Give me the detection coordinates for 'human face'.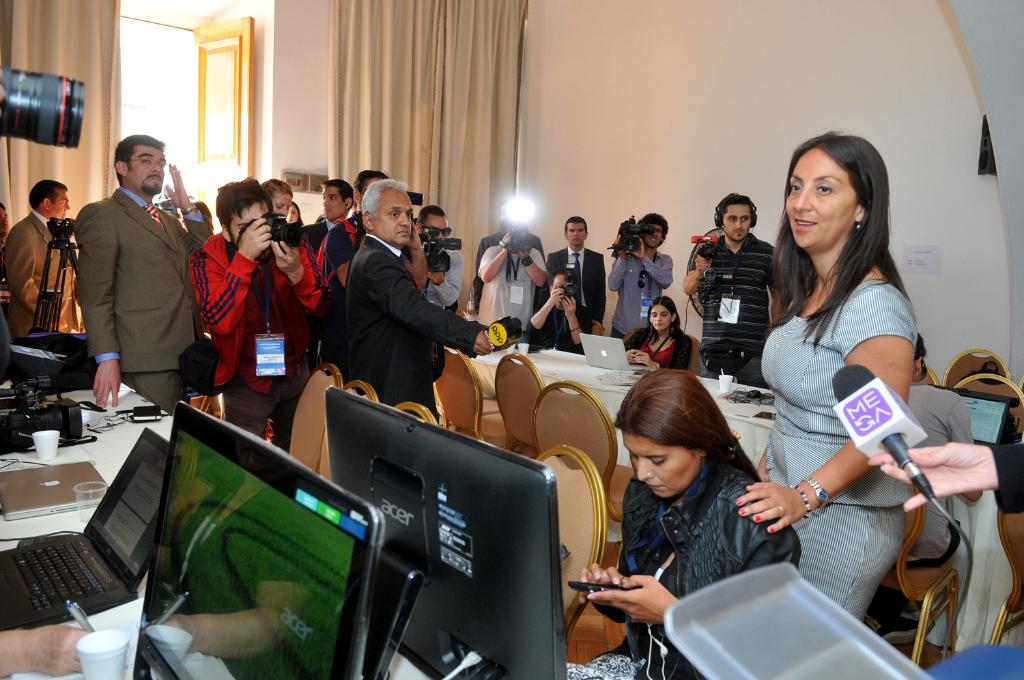
detection(565, 221, 586, 244).
